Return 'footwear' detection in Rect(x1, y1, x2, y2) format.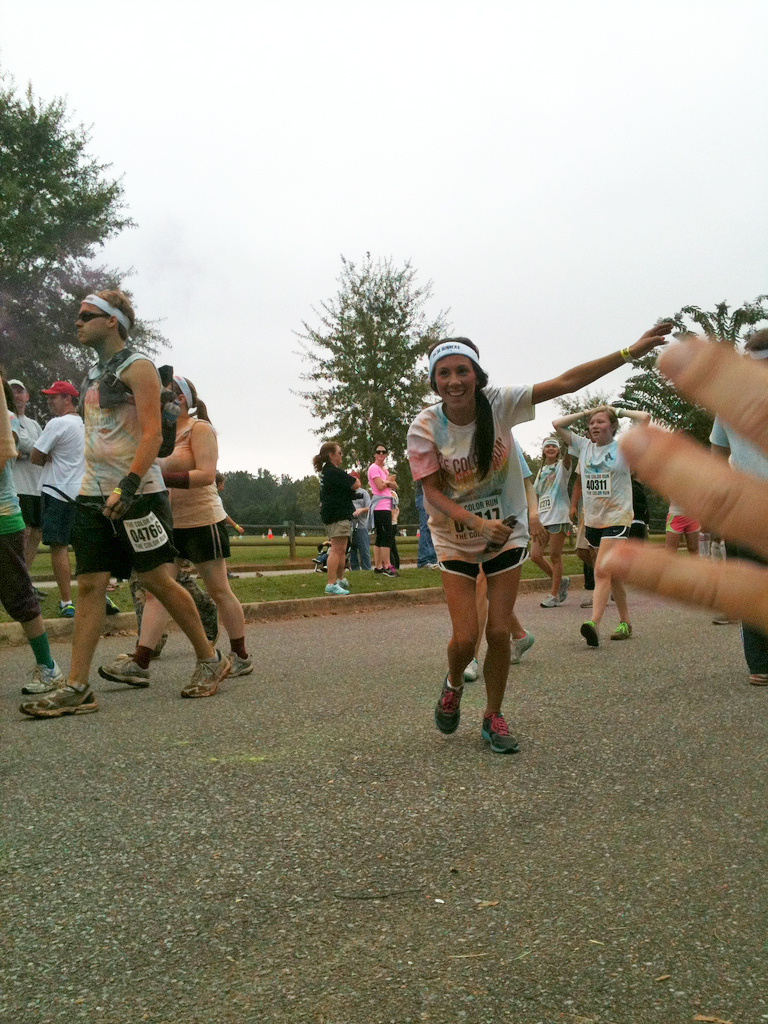
Rect(424, 563, 439, 569).
